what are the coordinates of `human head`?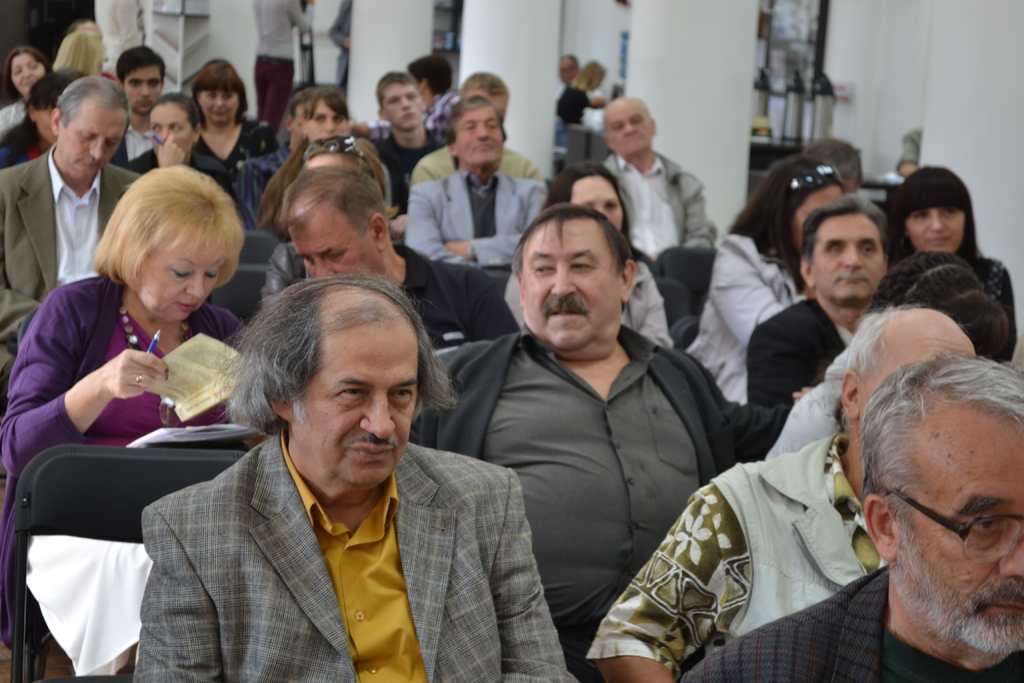
crop(895, 167, 972, 252).
